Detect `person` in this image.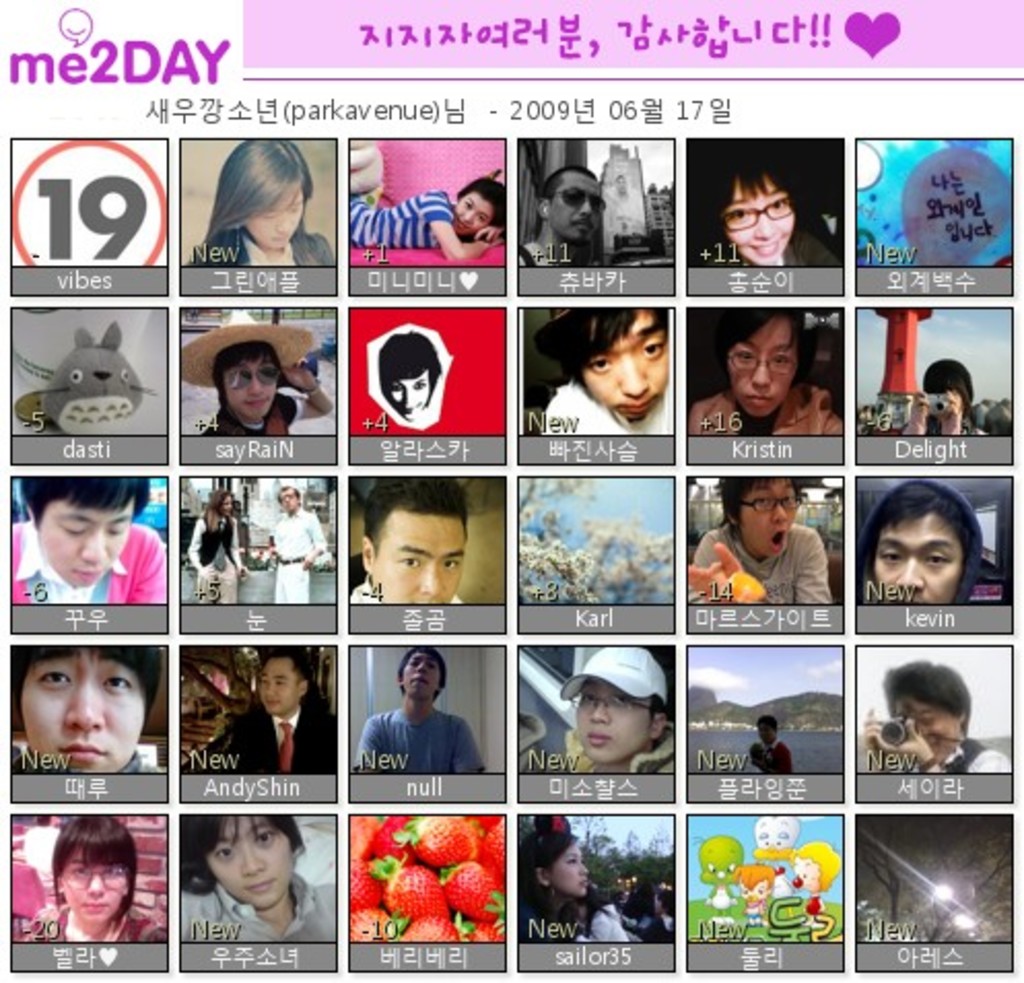
Detection: detection(183, 490, 247, 608).
